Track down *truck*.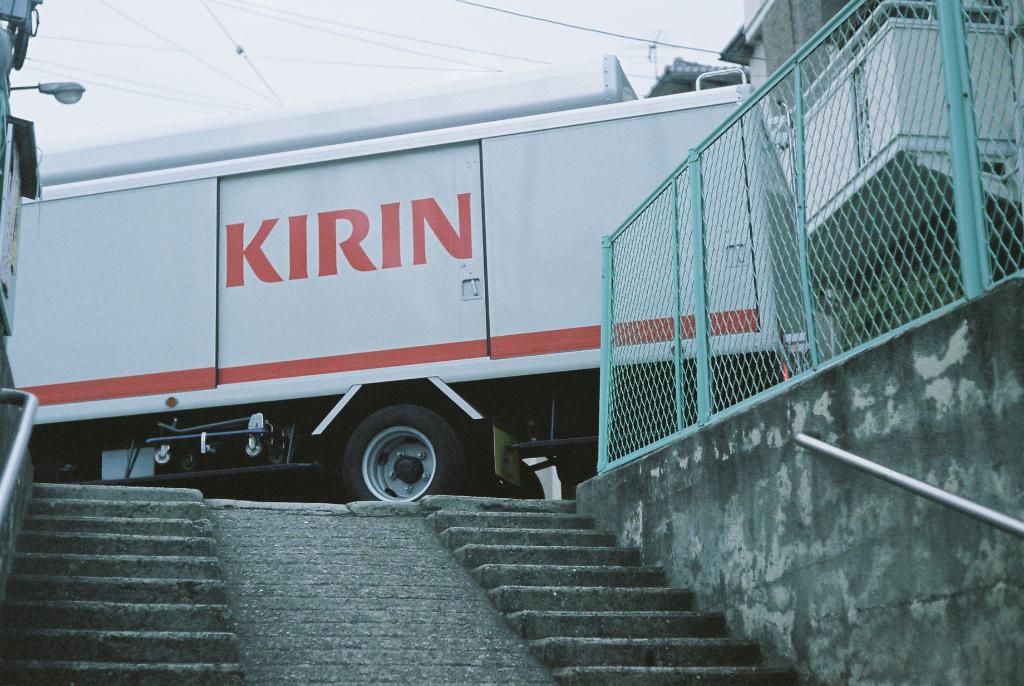
Tracked to locate(0, 50, 999, 537).
